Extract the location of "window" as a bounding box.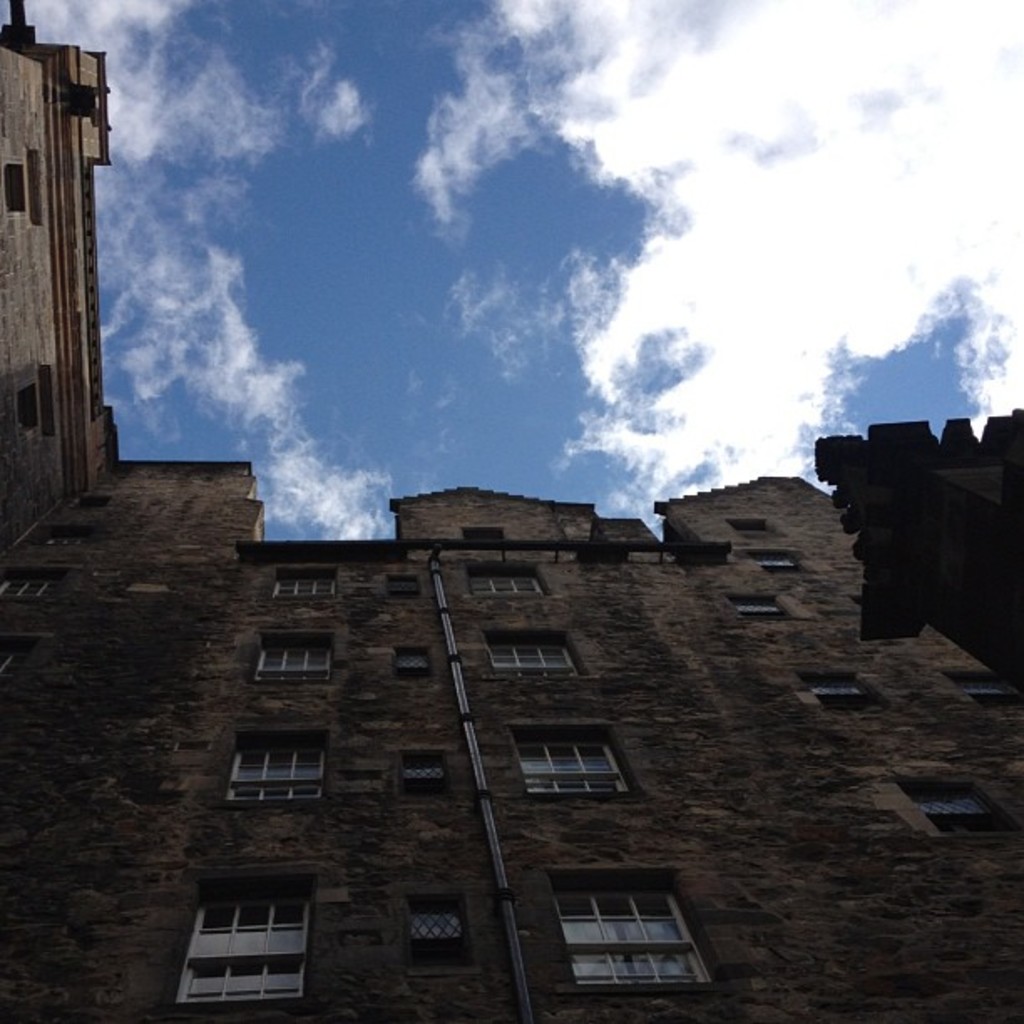
504 704 653 813.
